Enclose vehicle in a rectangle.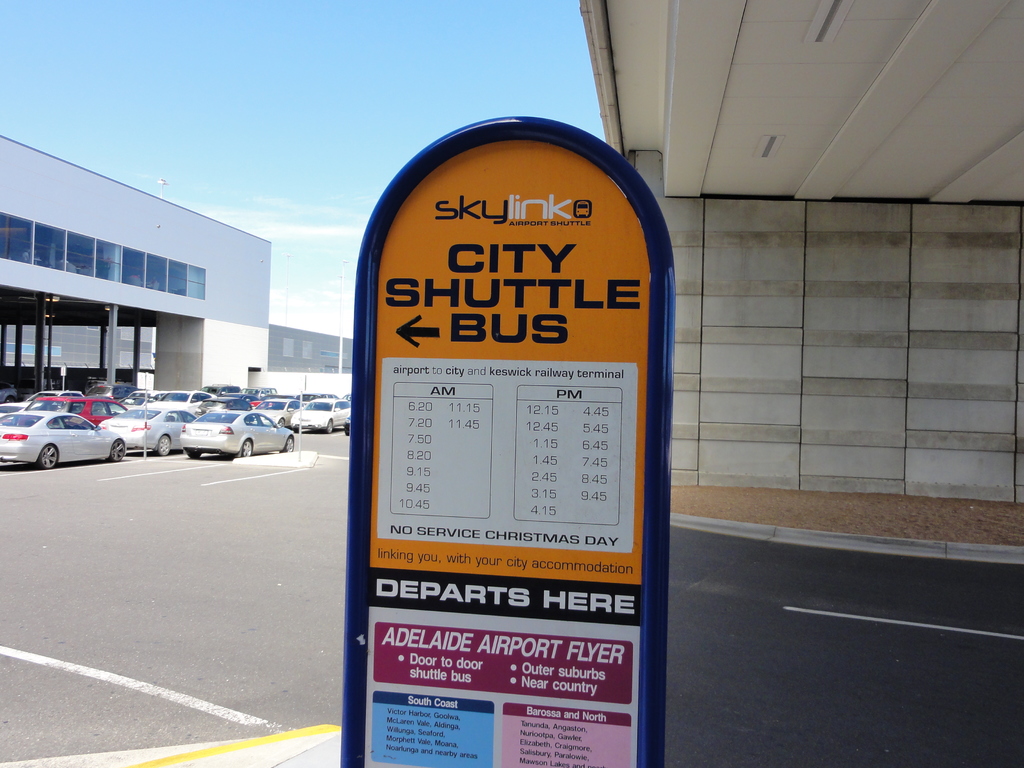
Rect(99, 402, 196, 452).
